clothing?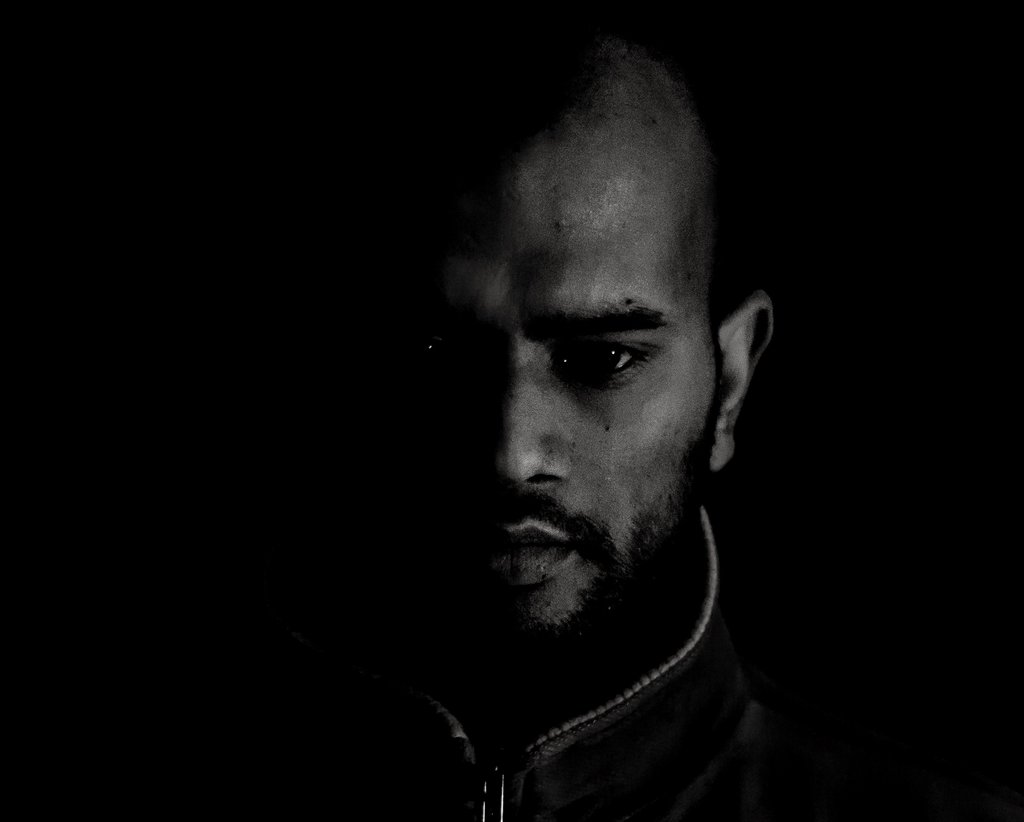
{"left": 236, "top": 490, "right": 883, "bottom": 821}
